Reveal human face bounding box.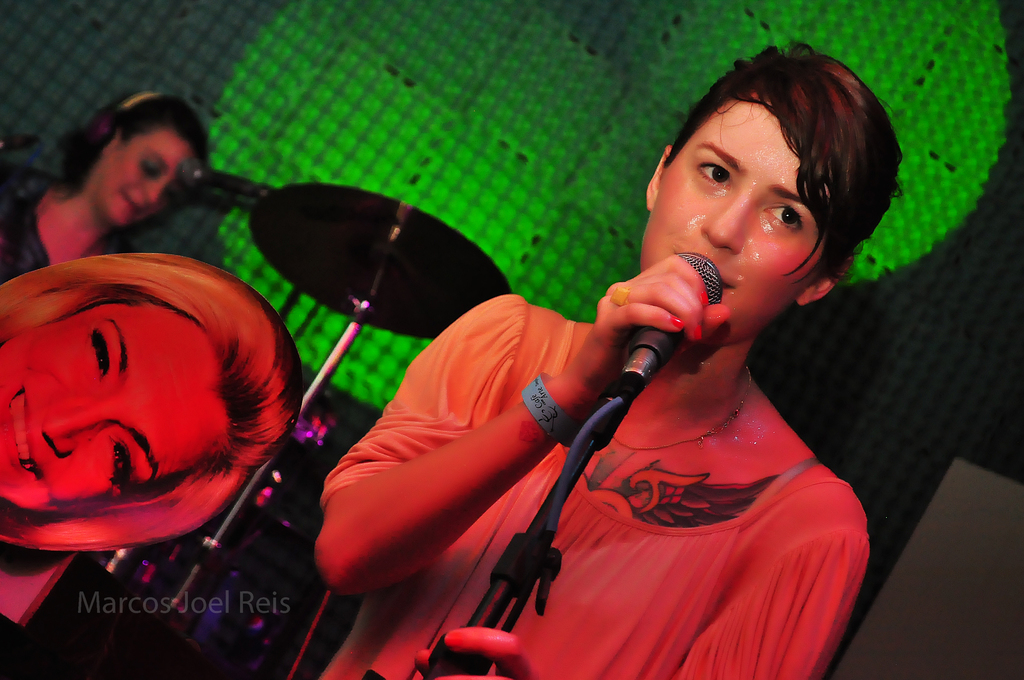
Revealed: bbox=(0, 307, 226, 511).
